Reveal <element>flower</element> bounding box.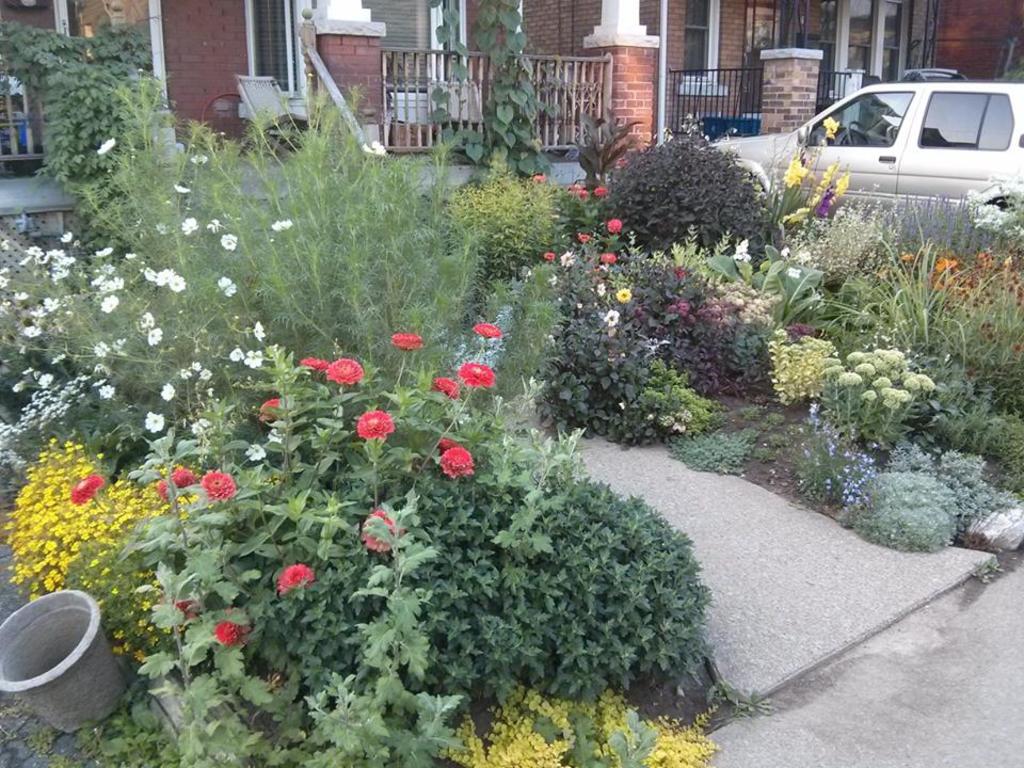
Revealed: {"left": 461, "top": 361, "right": 495, "bottom": 387}.
